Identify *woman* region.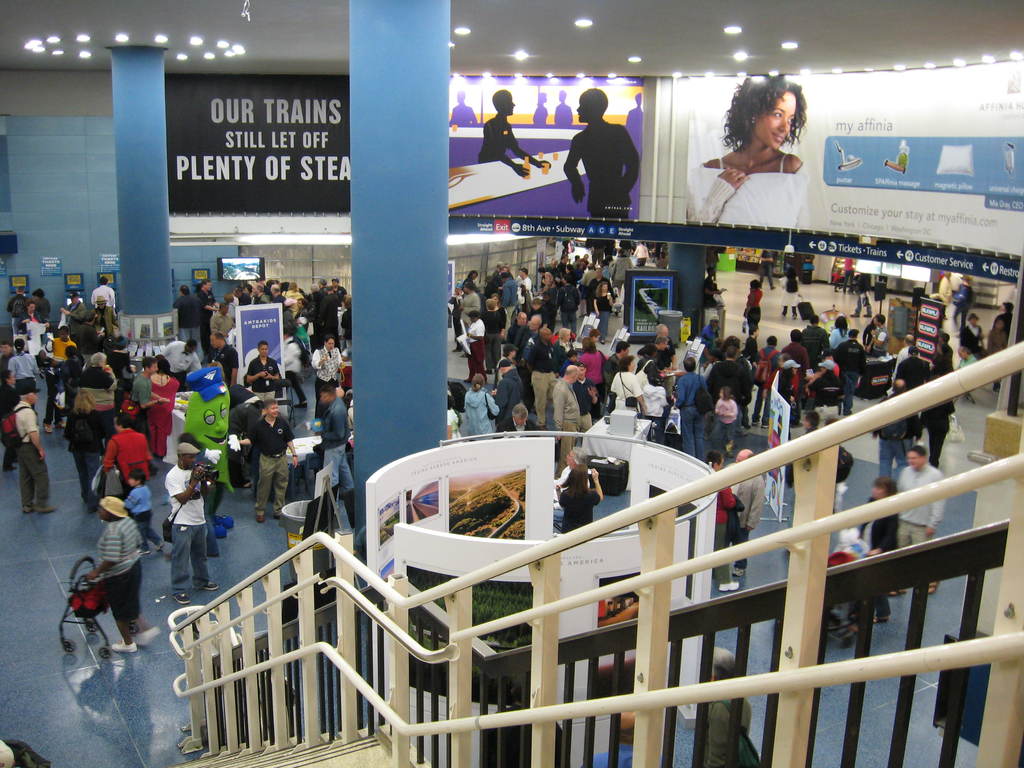
Region: bbox(780, 268, 800, 317).
